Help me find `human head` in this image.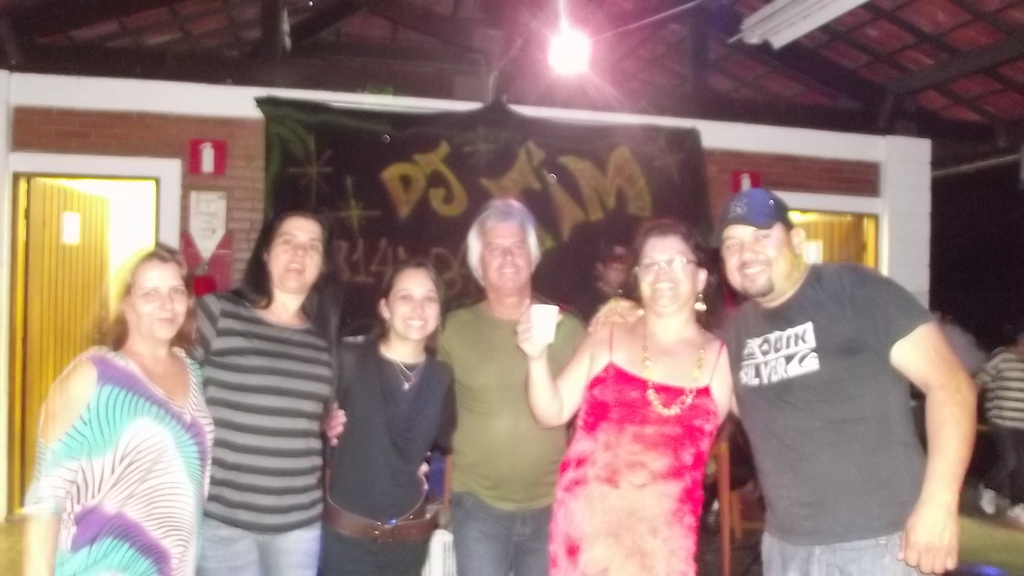
Found it: <box>635,218,704,307</box>.
